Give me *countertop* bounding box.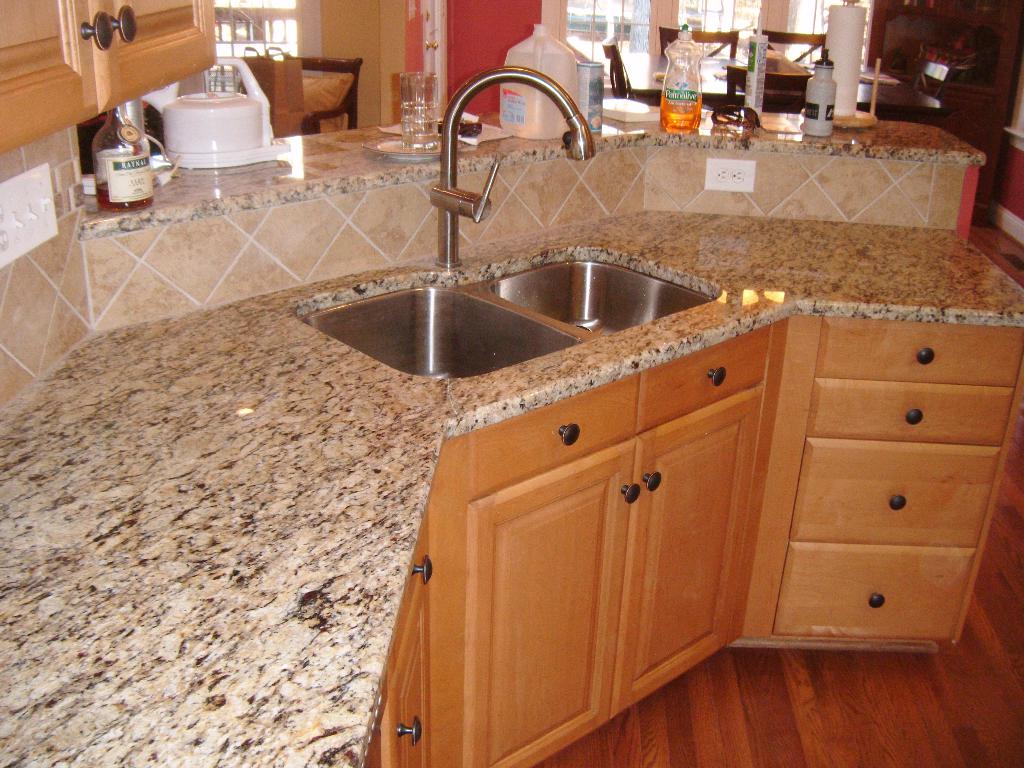
bbox(0, 106, 1023, 767).
